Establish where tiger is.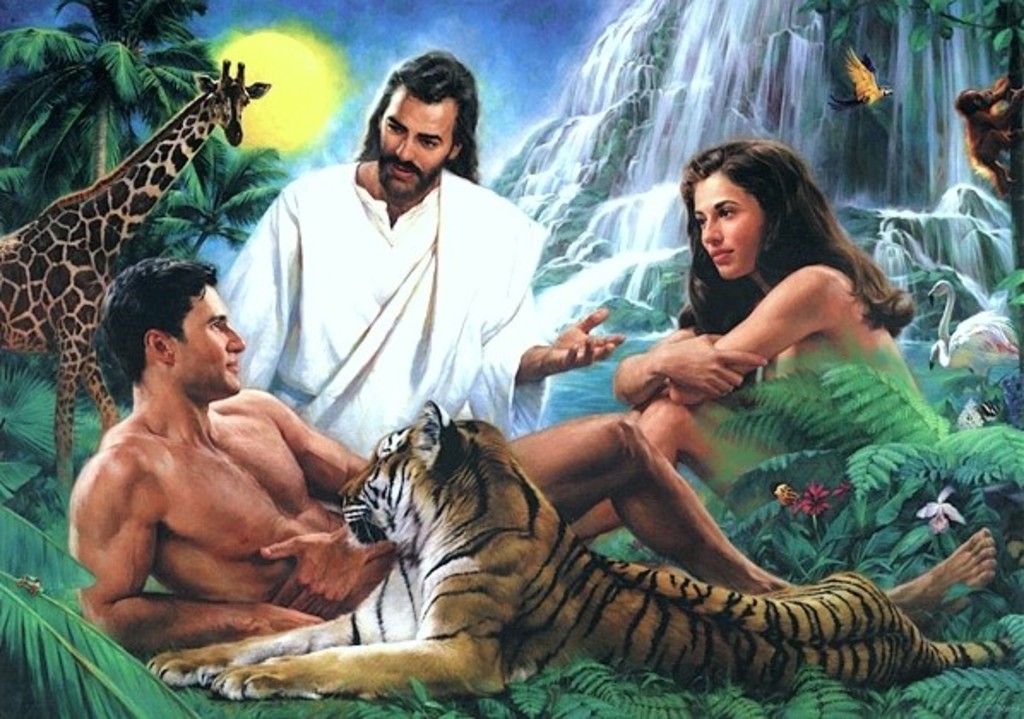
Established at {"left": 144, "top": 397, "right": 1010, "bottom": 700}.
